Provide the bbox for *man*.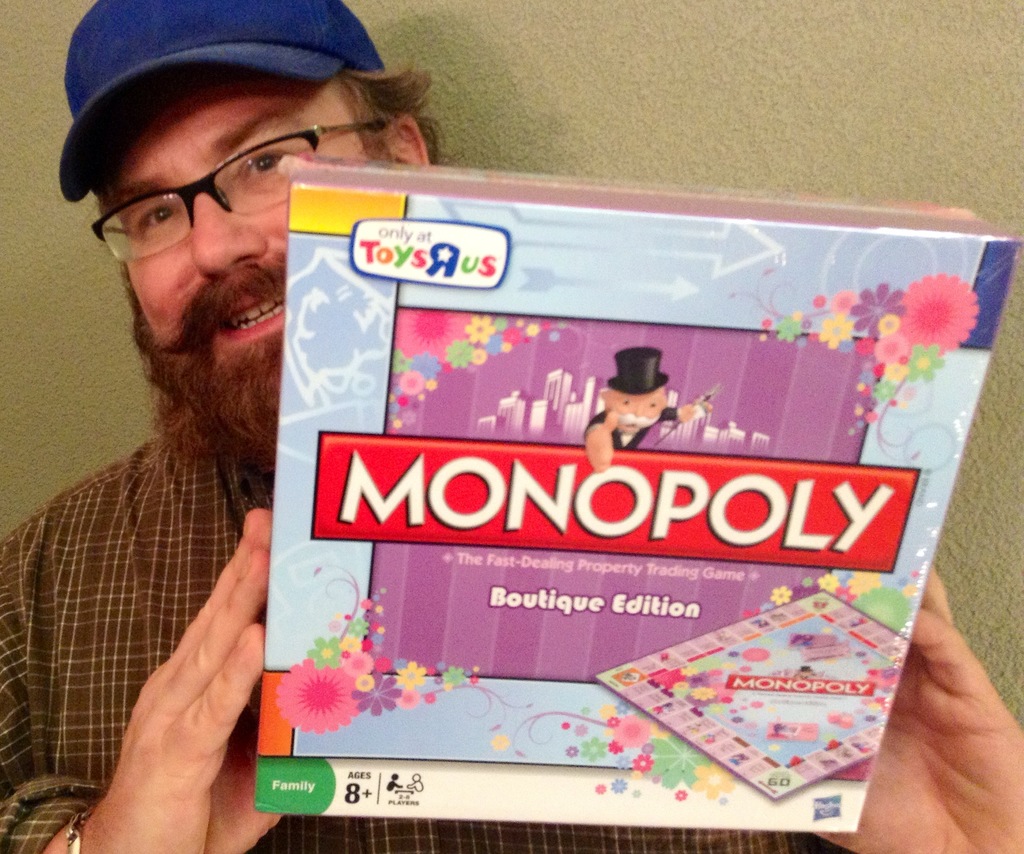
rect(0, 0, 1023, 853).
